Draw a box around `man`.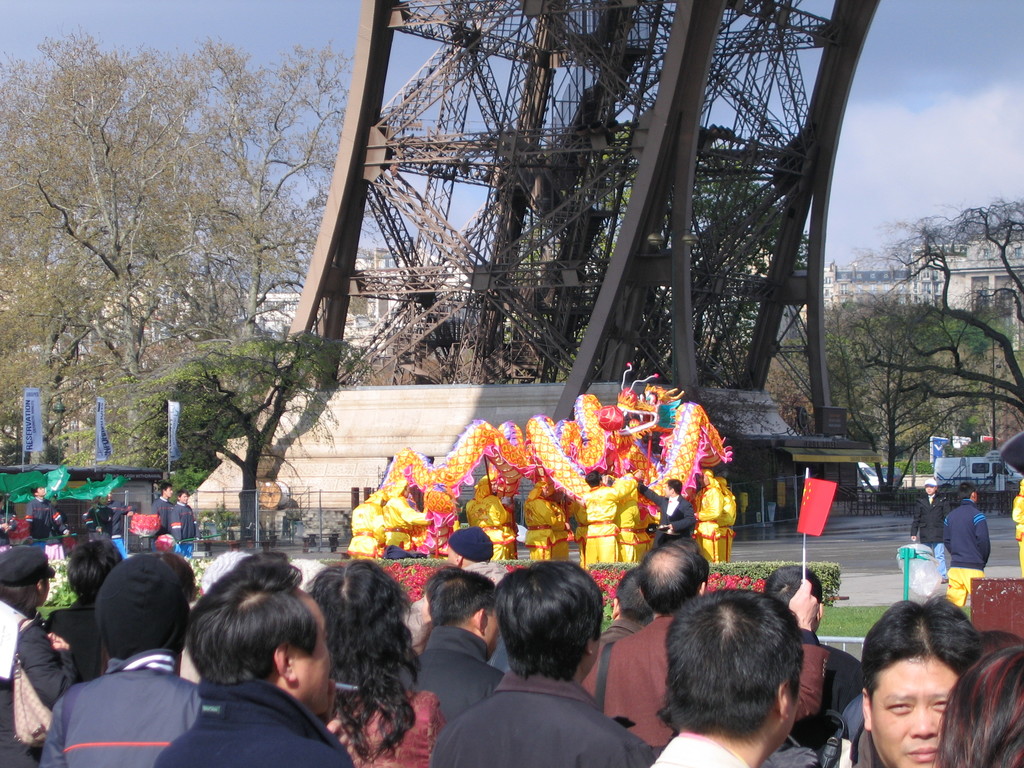
429, 580, 659, 767.
